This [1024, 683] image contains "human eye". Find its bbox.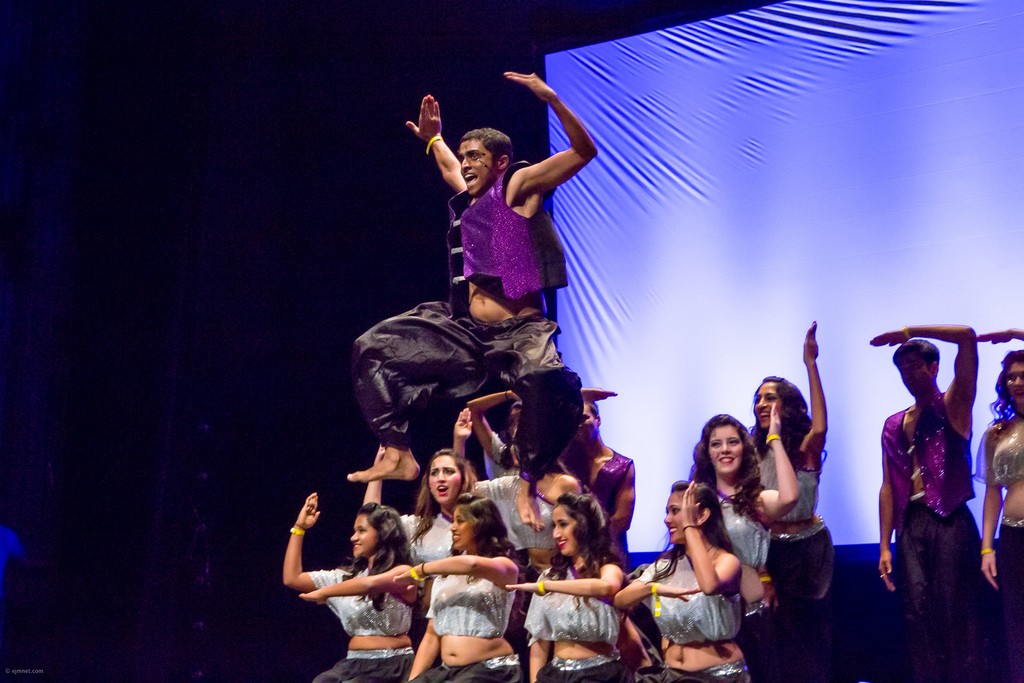
[707,441,721,449].
